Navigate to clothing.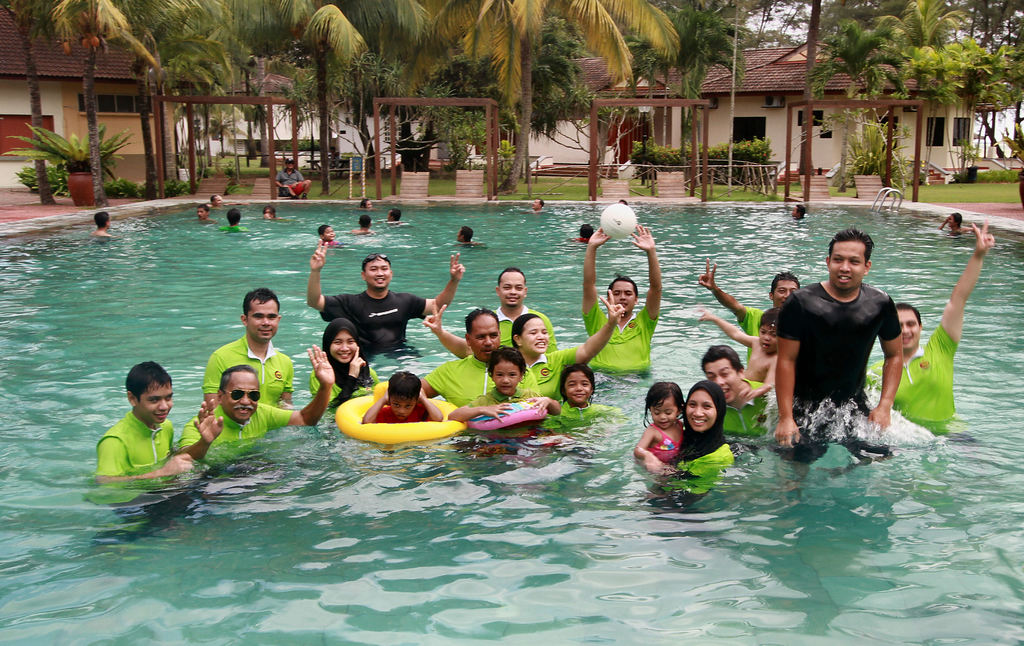
Navigation target: locate(193, 327, 297, 415).
